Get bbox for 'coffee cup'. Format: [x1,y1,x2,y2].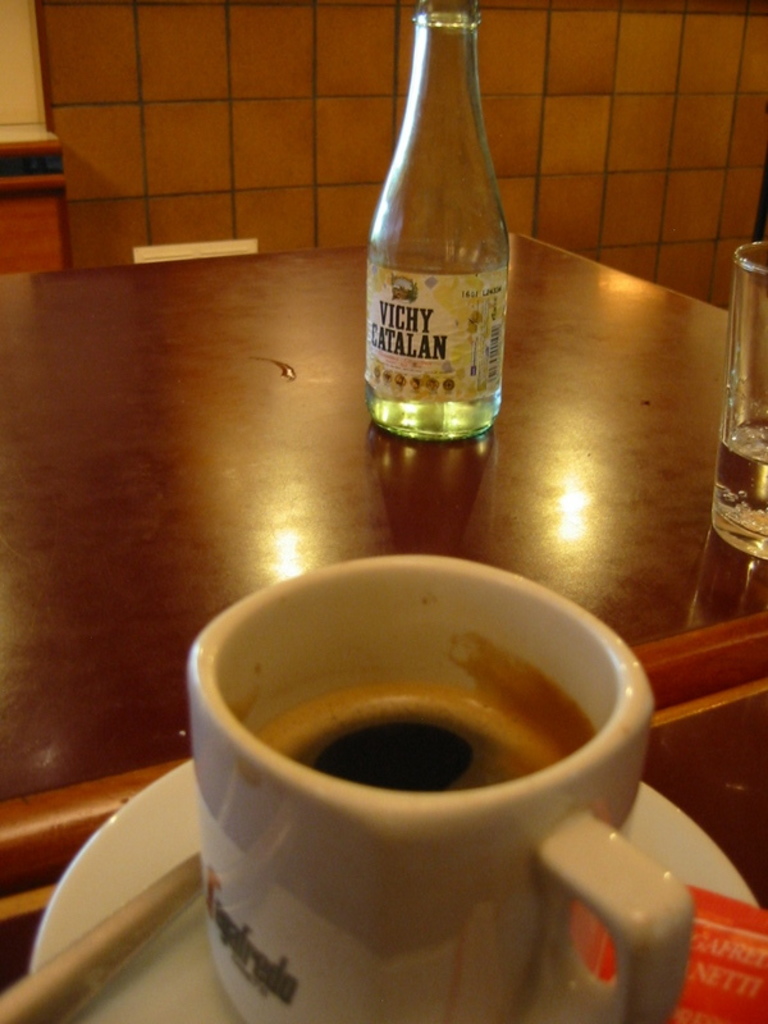
[177,550,696,1023].
